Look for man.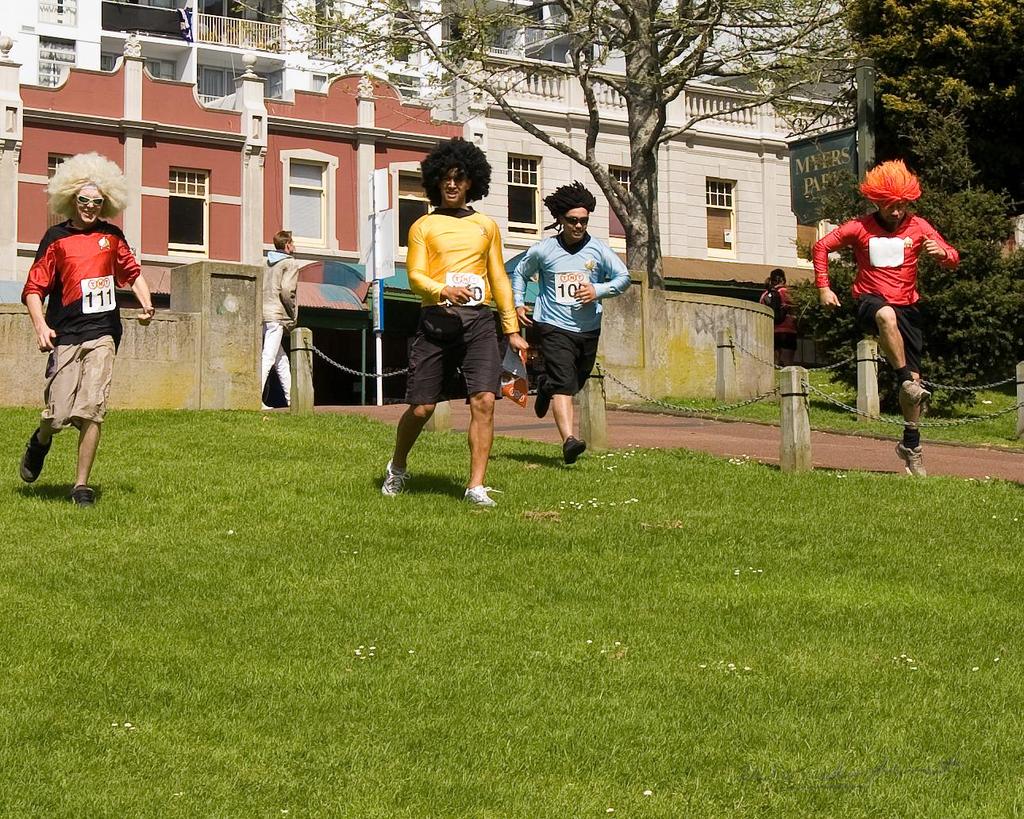
Found: l=806, t=153, r=957, b=483.
